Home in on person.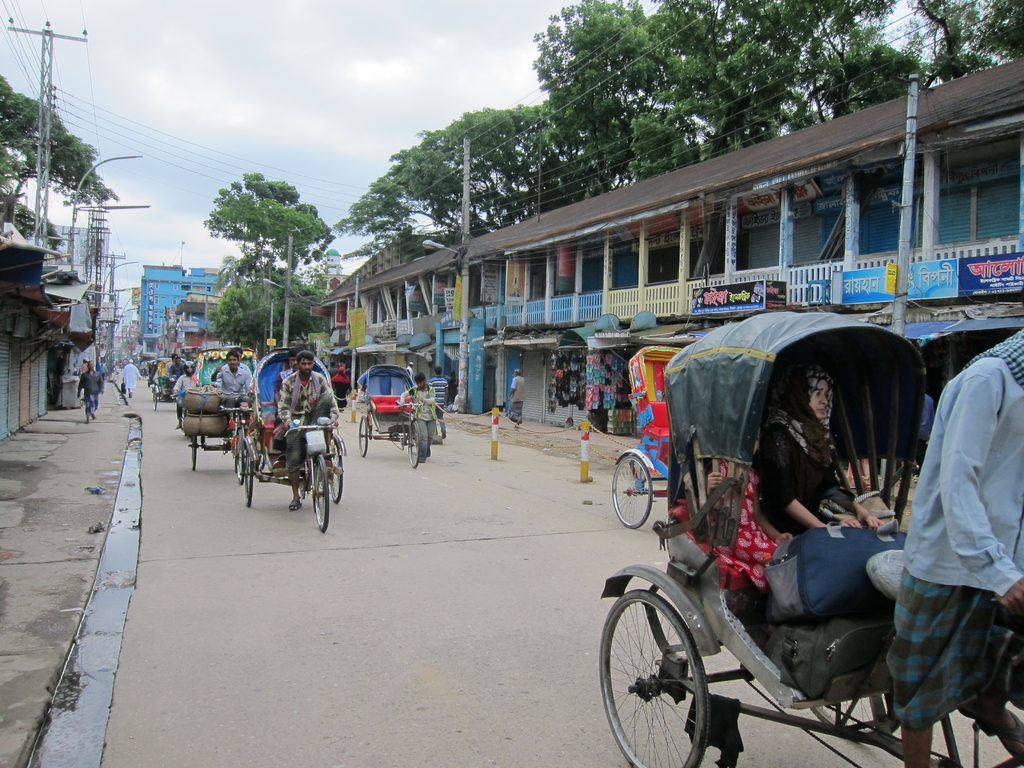
Homed in at Rect(659, 441, 794, 590).
